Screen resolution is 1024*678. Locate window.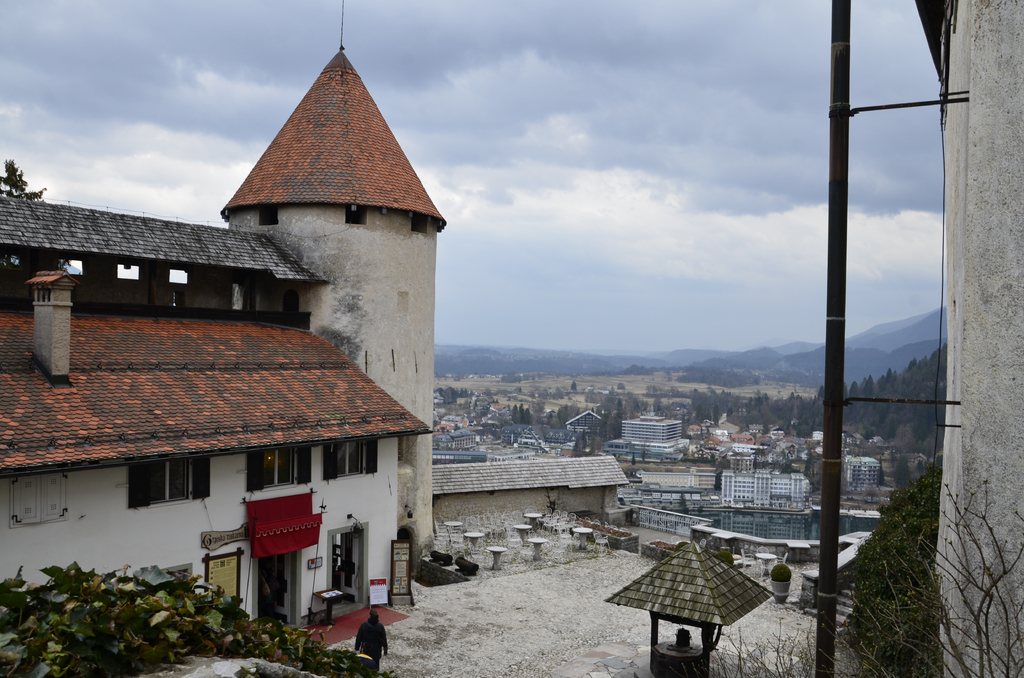
[321, 435, 380, 481].
